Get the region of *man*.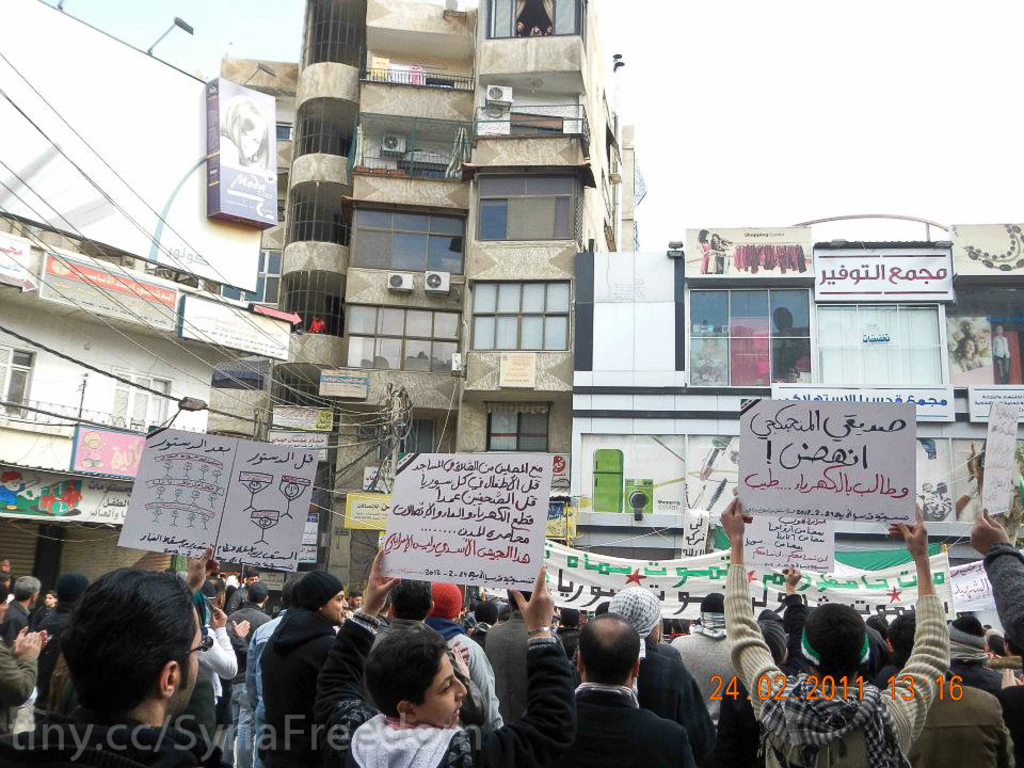
{"left": 3, "top": 572, "right": 230, "bottom": 767}.
